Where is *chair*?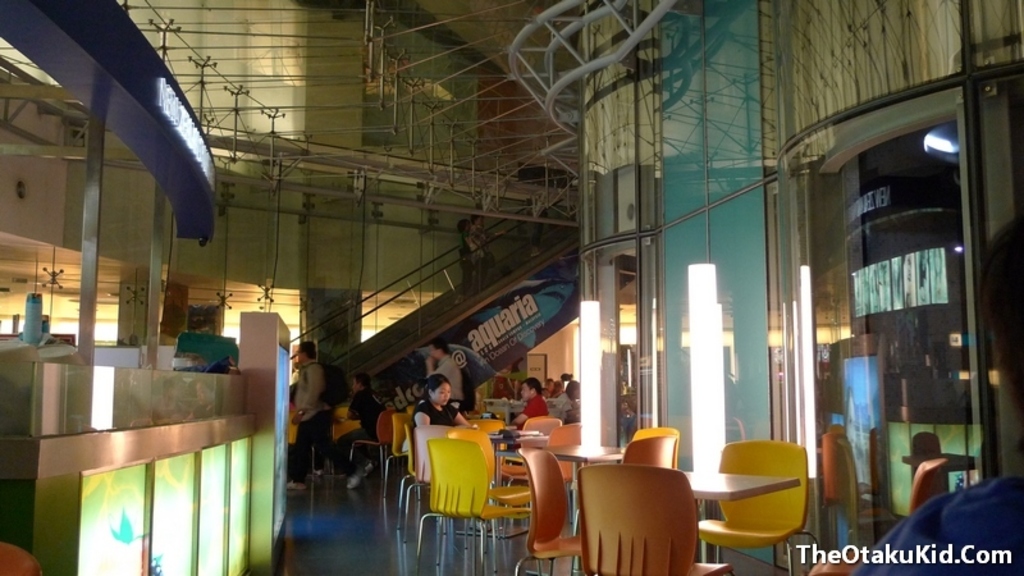
select_region(413, 438, 532, 575).
